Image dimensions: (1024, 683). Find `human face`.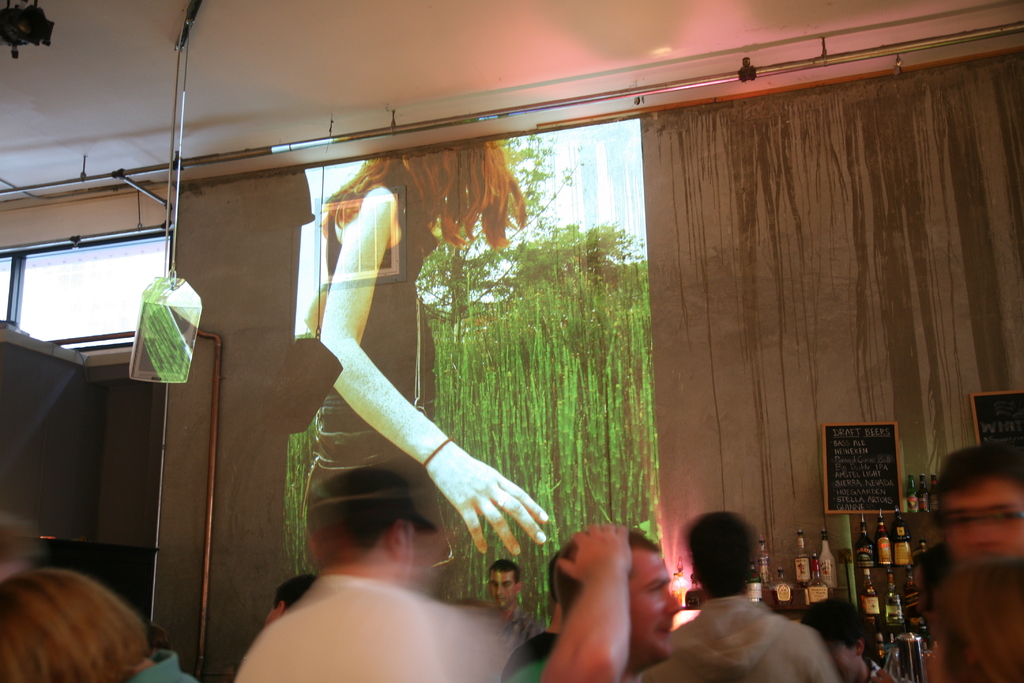
rect(626, 546, 684, 661).
